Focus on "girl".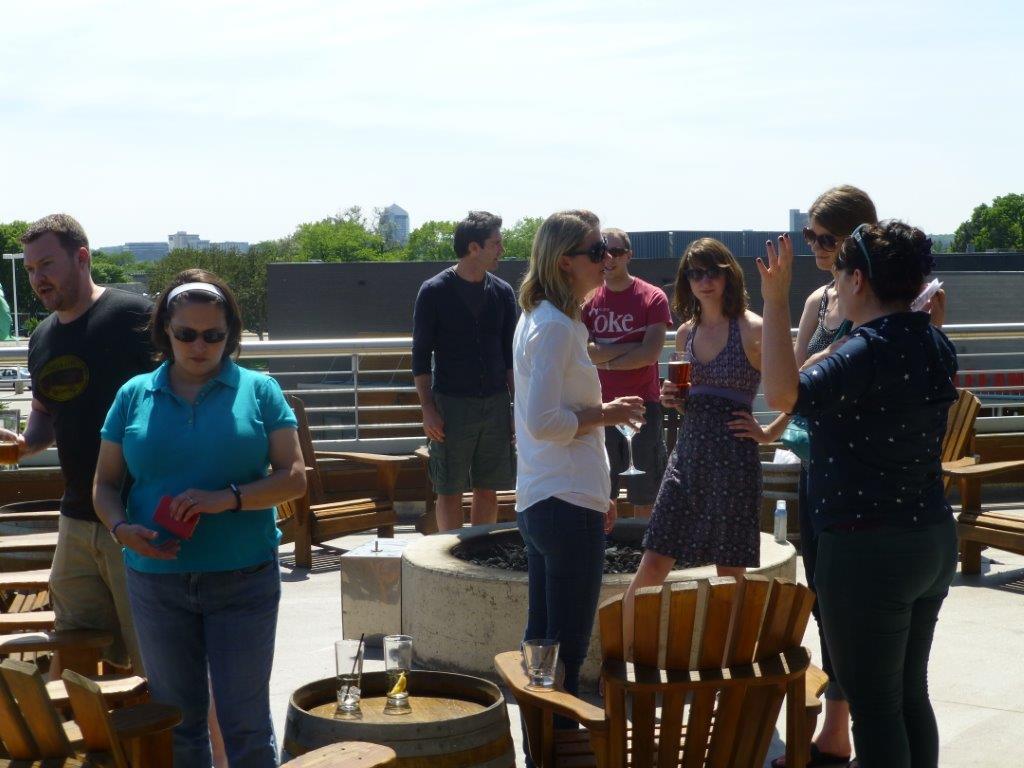
Focused at [625, 235, 791, 668].
